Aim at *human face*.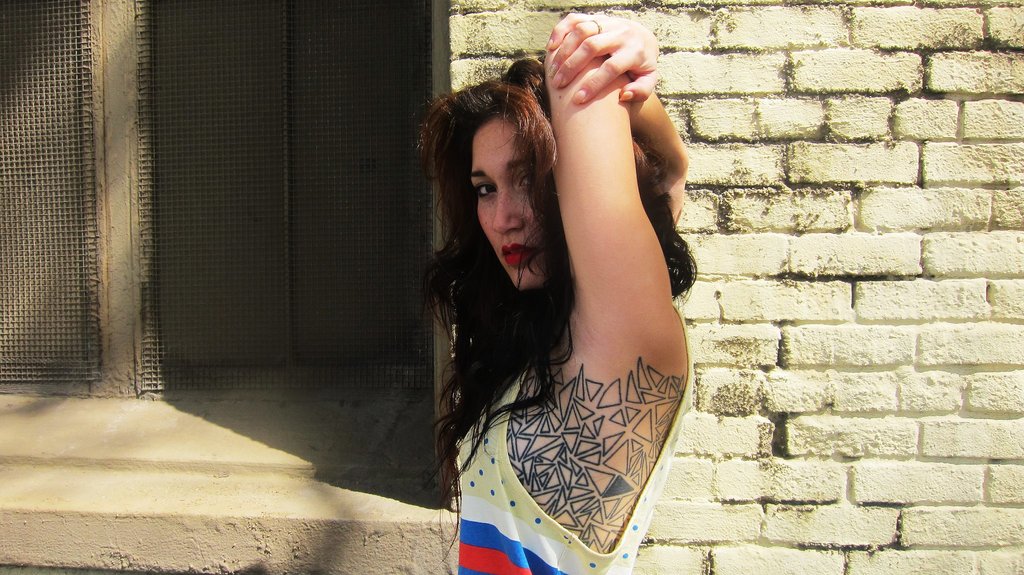
Aimed at <region>473, 113, 555, 286</region>.
